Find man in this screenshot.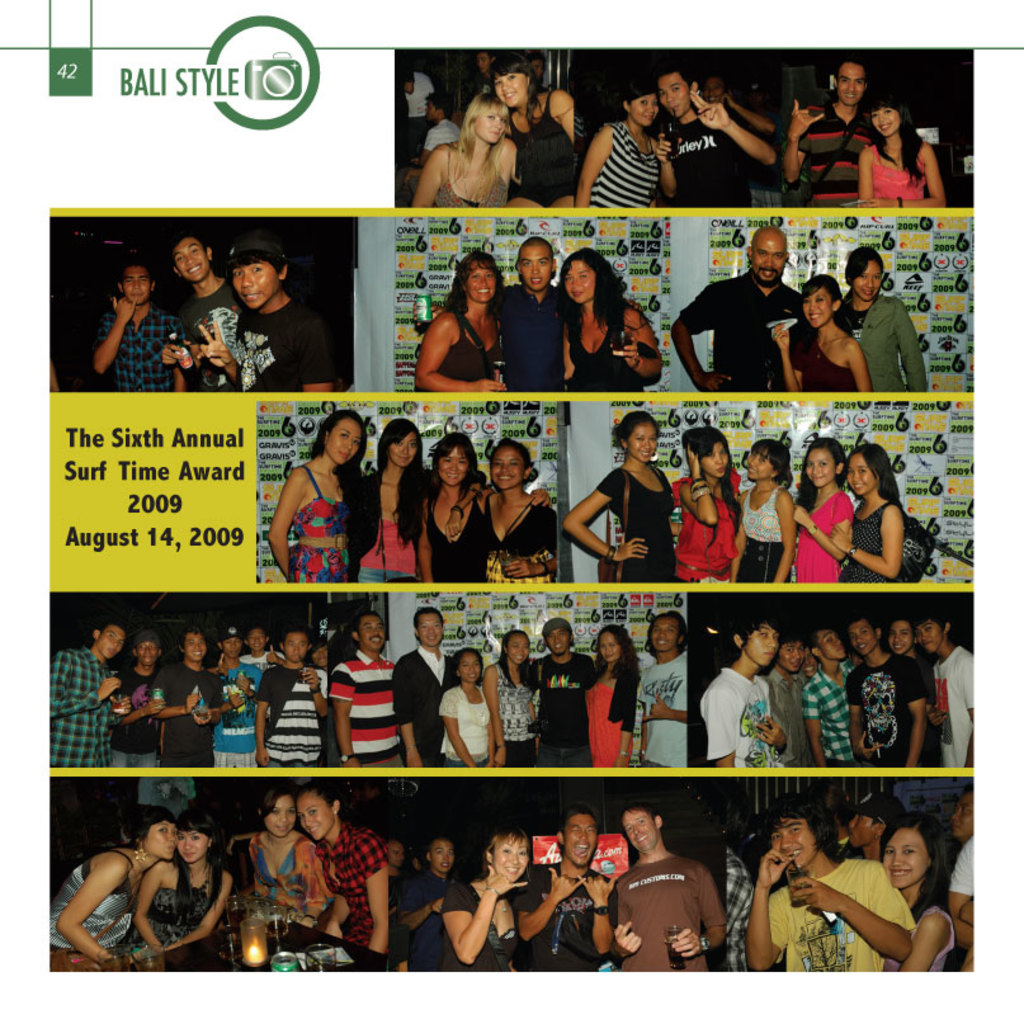
The bounding box for man is [left=193, top=233, right=339, bottom=401].
